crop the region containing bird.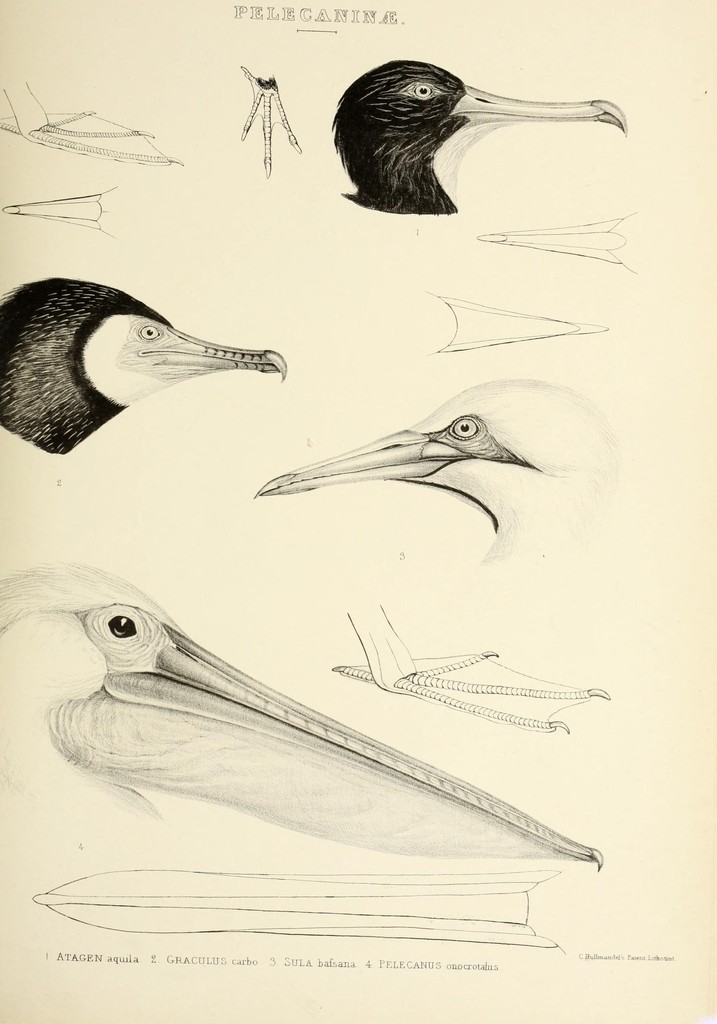
Crop region: [0,559,604,855].
